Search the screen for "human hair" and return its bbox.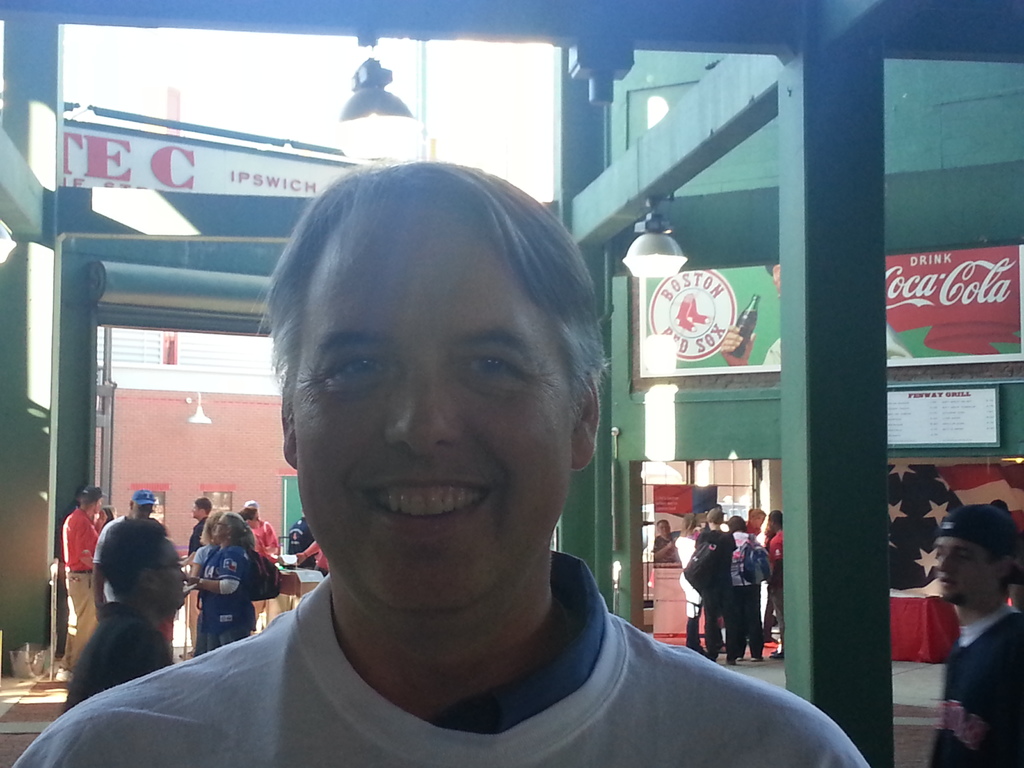
Found: (left=728, top=515, right=749, bottom=532).
